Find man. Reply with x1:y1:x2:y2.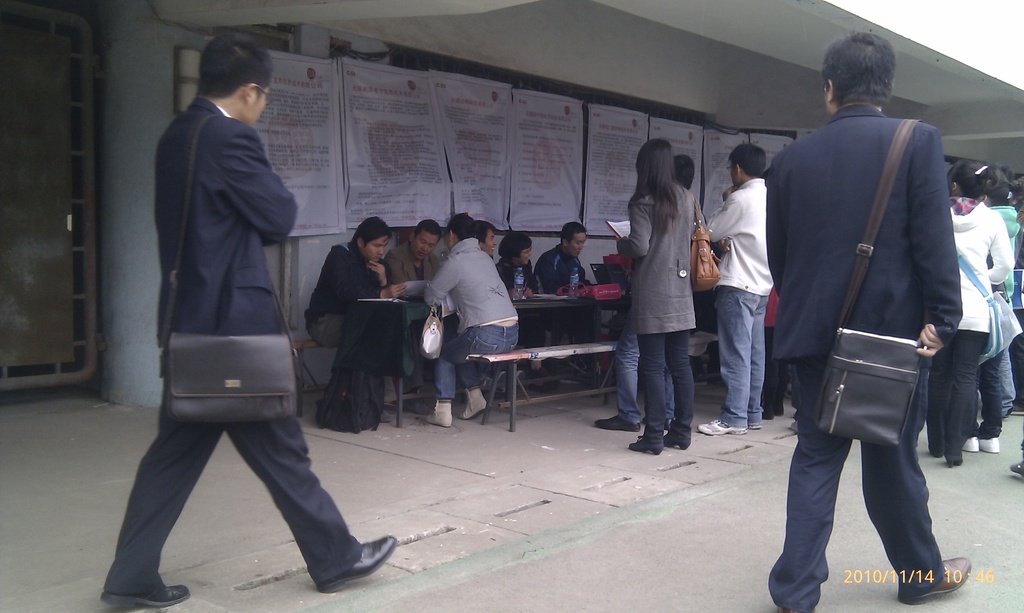
383:205:438:410.
